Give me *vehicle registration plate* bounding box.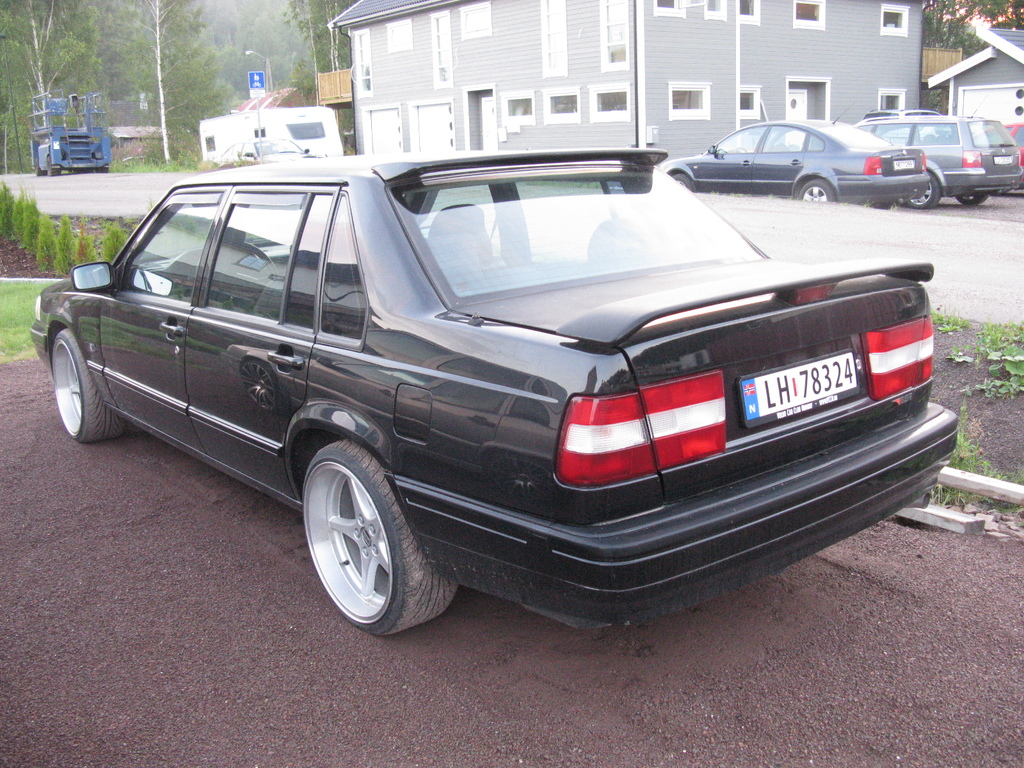
bbox(758, 337, 854, 429).
